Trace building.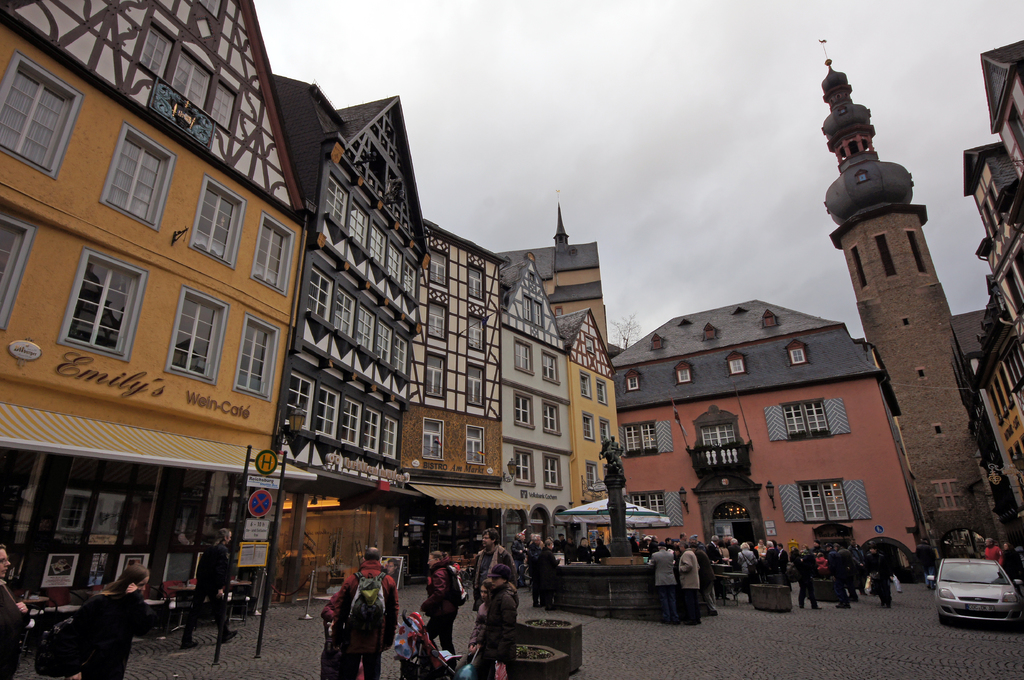
Traced to select_region(612, 299, 916, 574).
